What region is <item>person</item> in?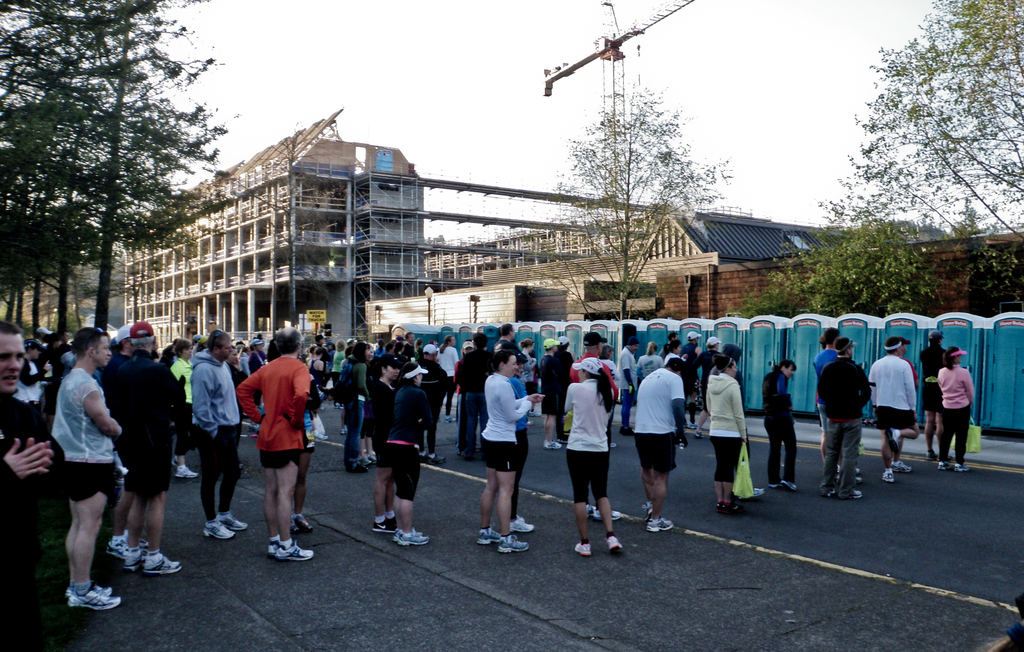
[0, 323, 54, 651].
